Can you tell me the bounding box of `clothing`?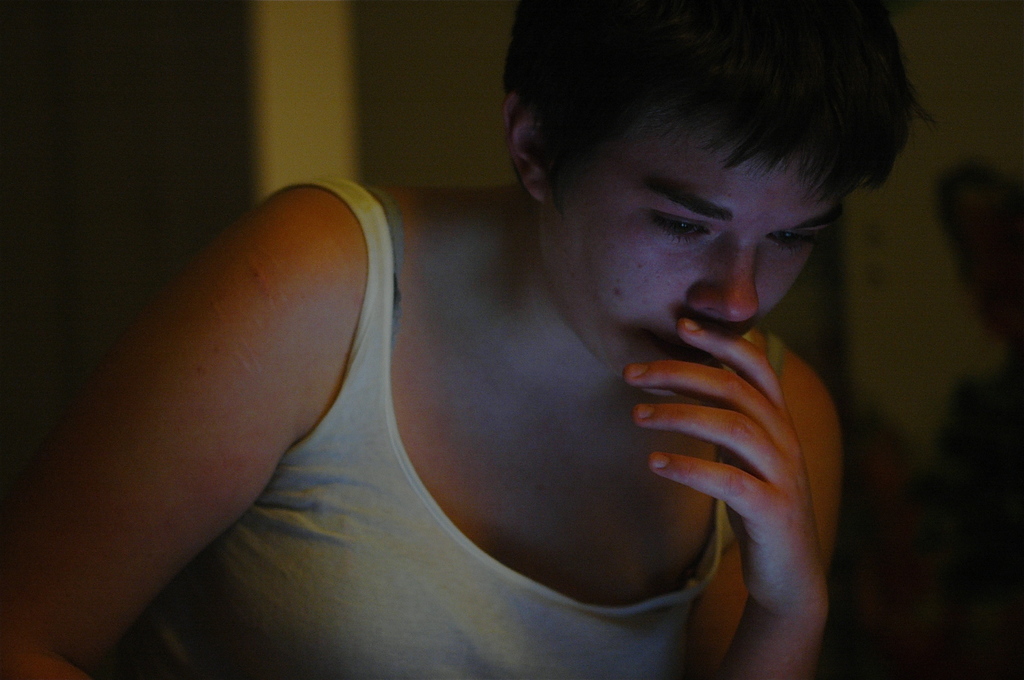
Rect(70, 124, 797, 673).
